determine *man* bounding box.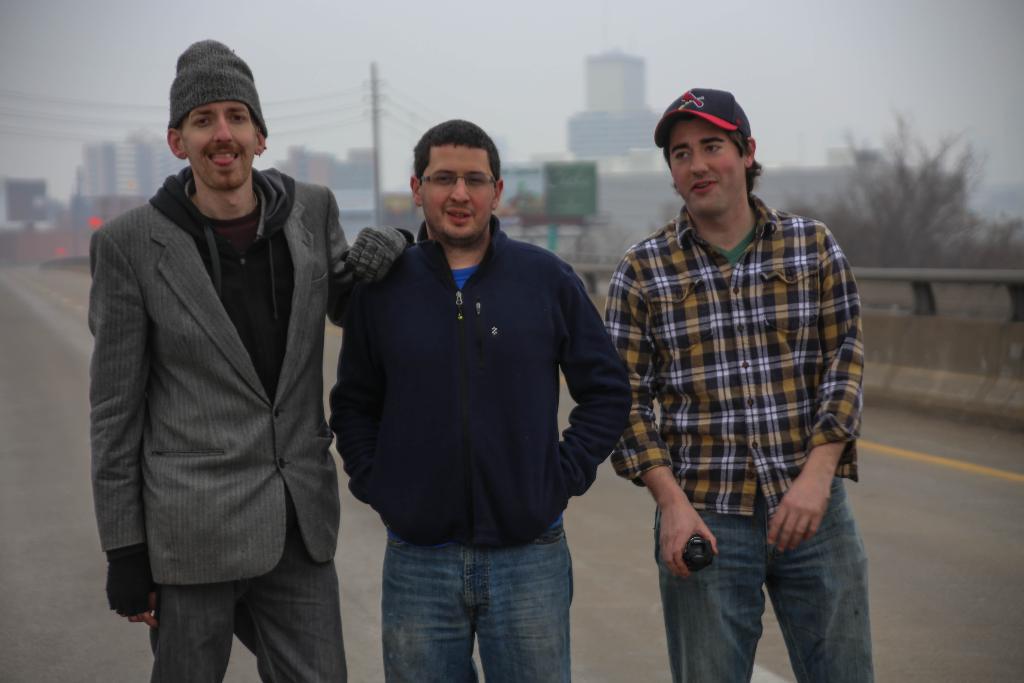
Determined: (x1=326, y1=121, x2=634, y2=682).
